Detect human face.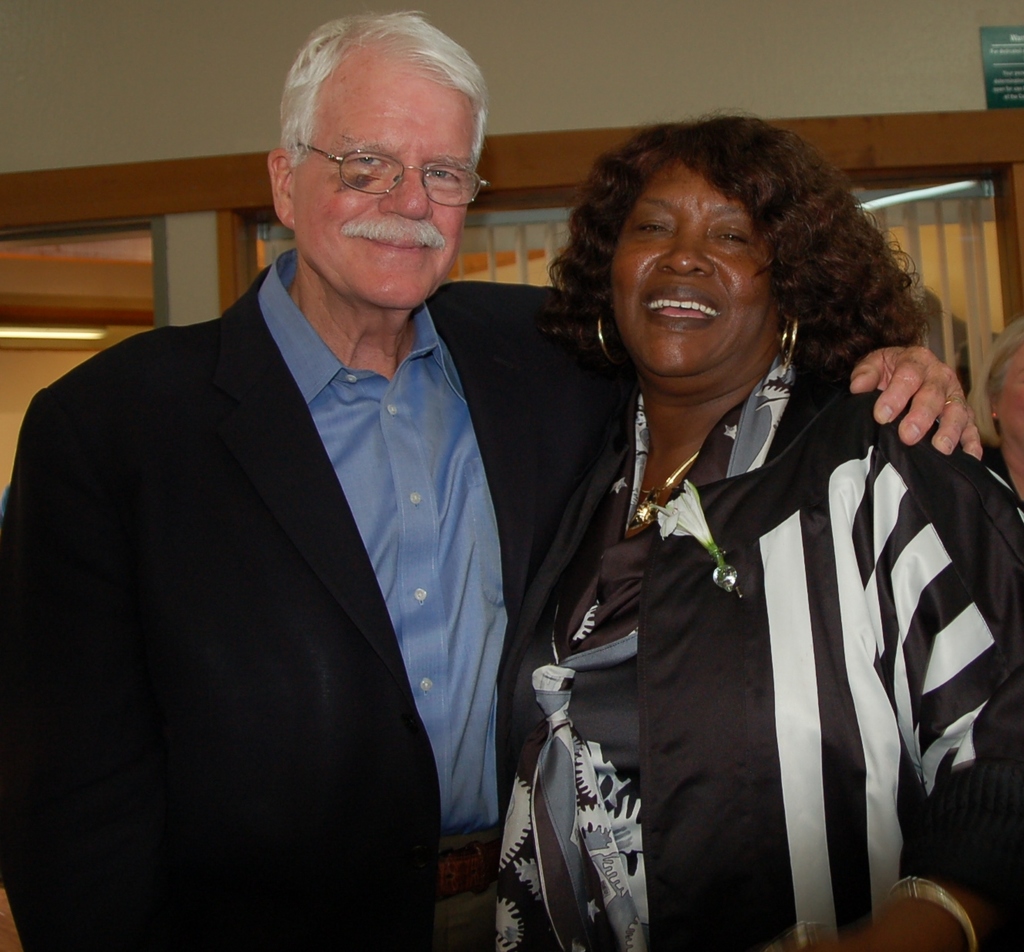
Detected at [left=610, top=160, right=774, bottom=377].
